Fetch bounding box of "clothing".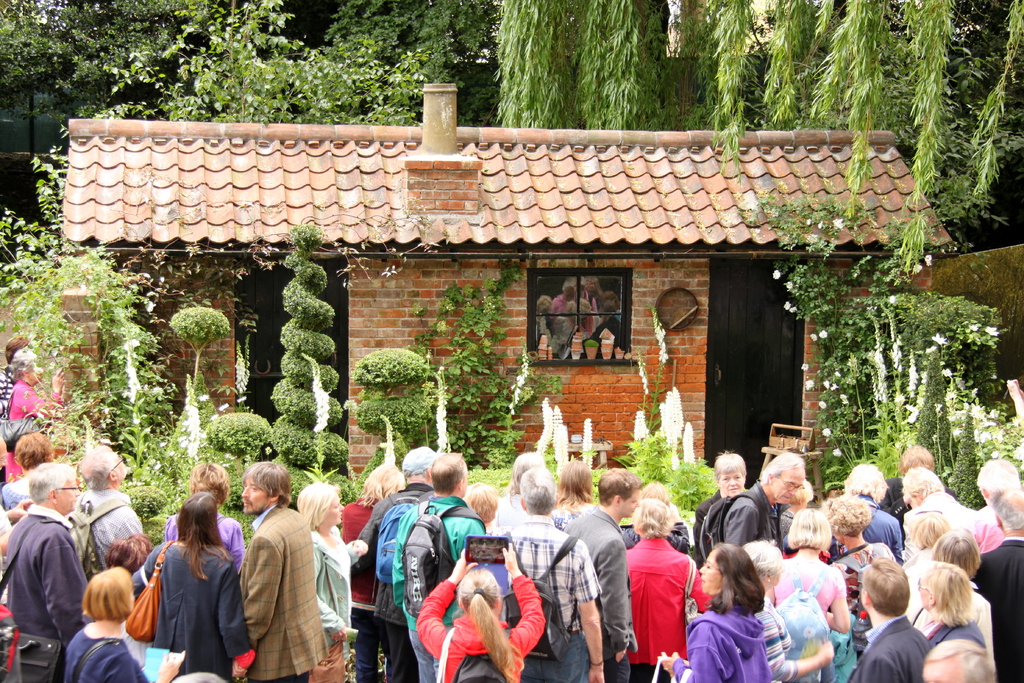
Bbox: Rect(671, 600, 776, 682).
